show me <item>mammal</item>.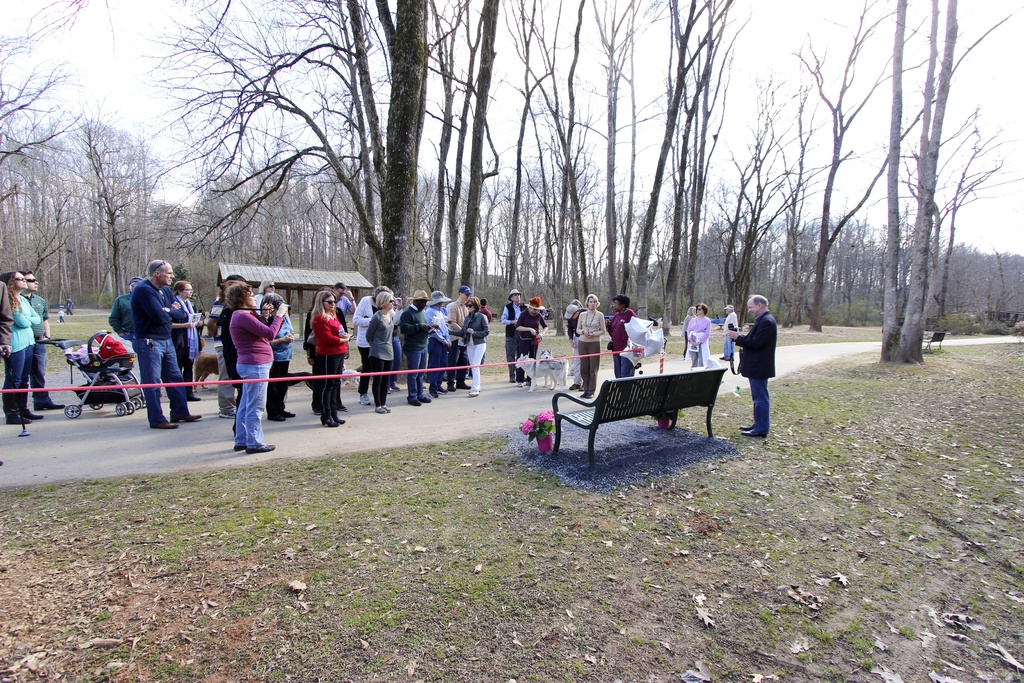
<item>mammal</item> is here: [424,288,450,397].
